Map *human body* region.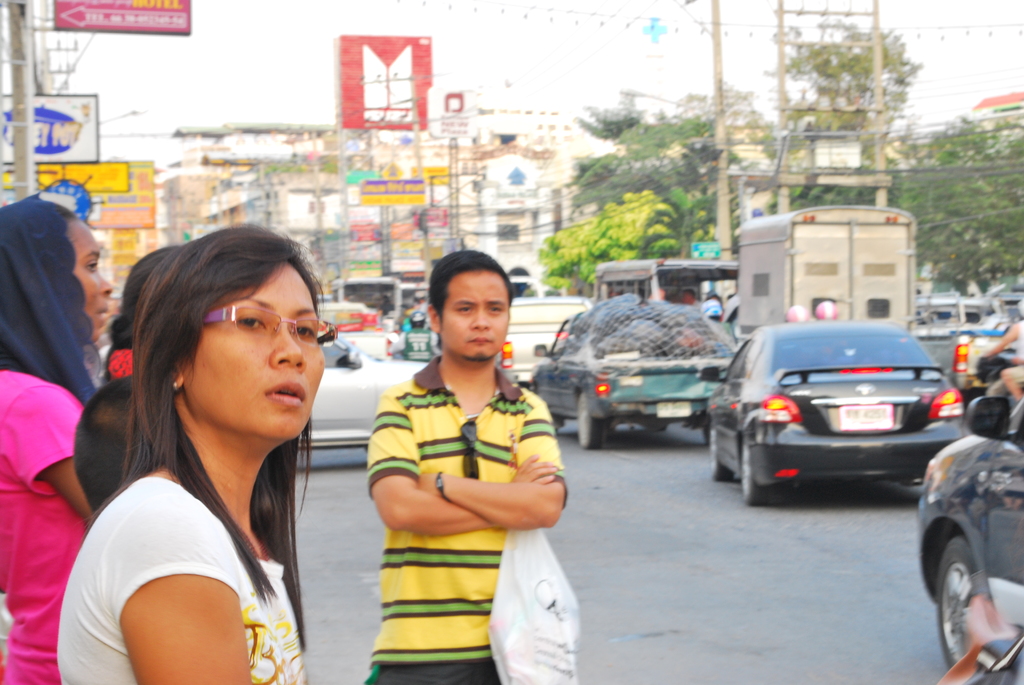
Mapped to <bbox>61, 230, 327, 684</bbox>.
